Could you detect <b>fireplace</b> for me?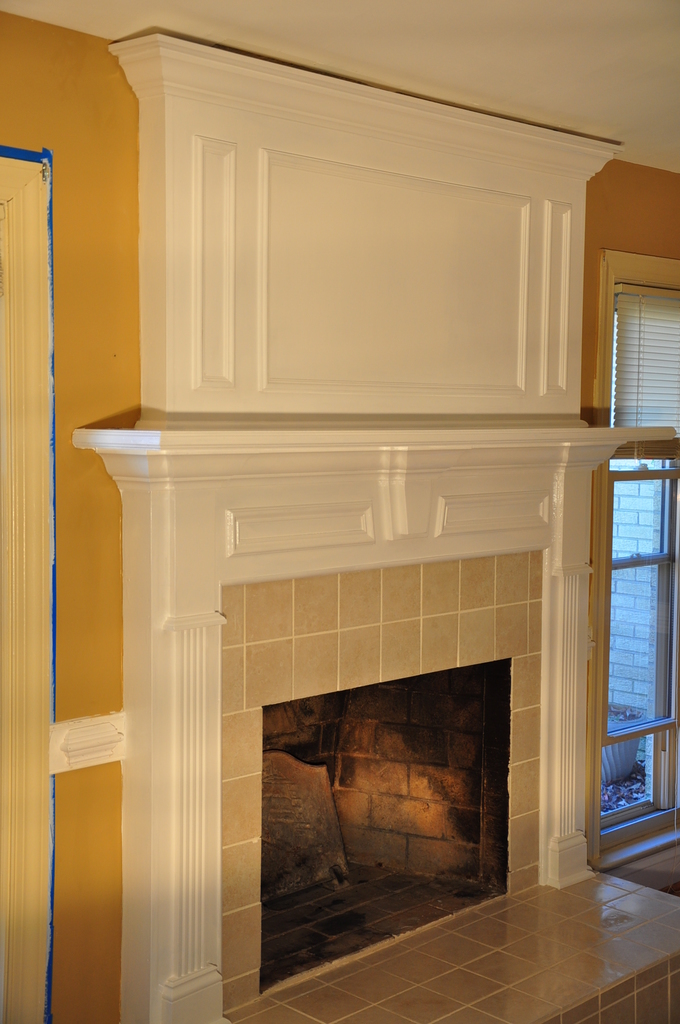
Detection result: l=68, t=420, r=676, b=1023.
